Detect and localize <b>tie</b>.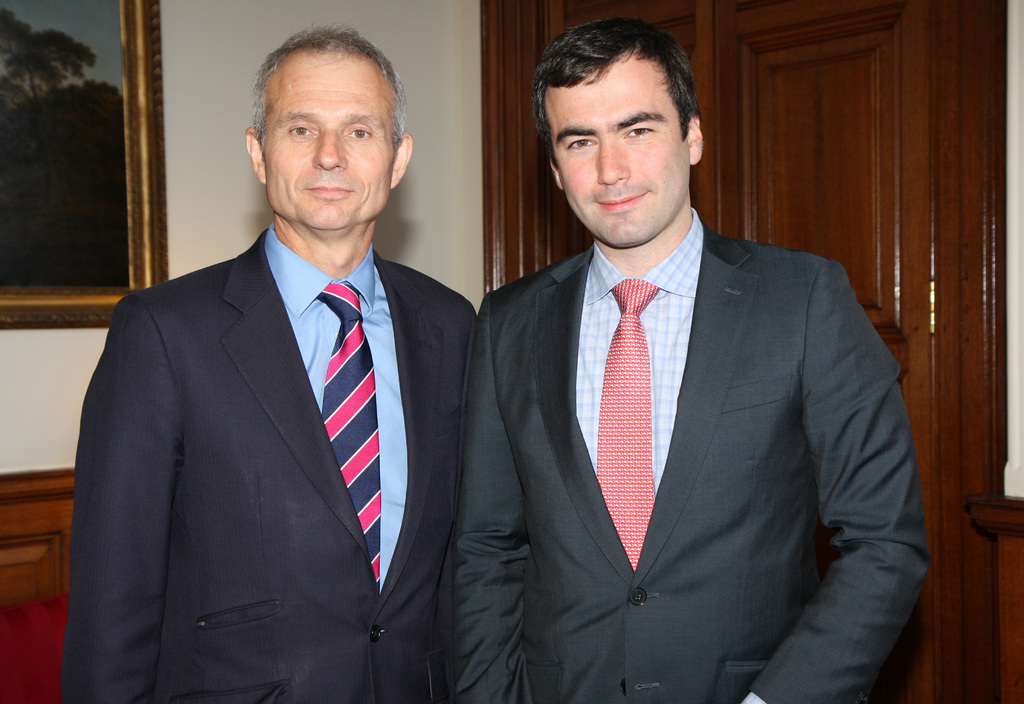
Localized at left=598, top=274, right=661, bottom=577.
